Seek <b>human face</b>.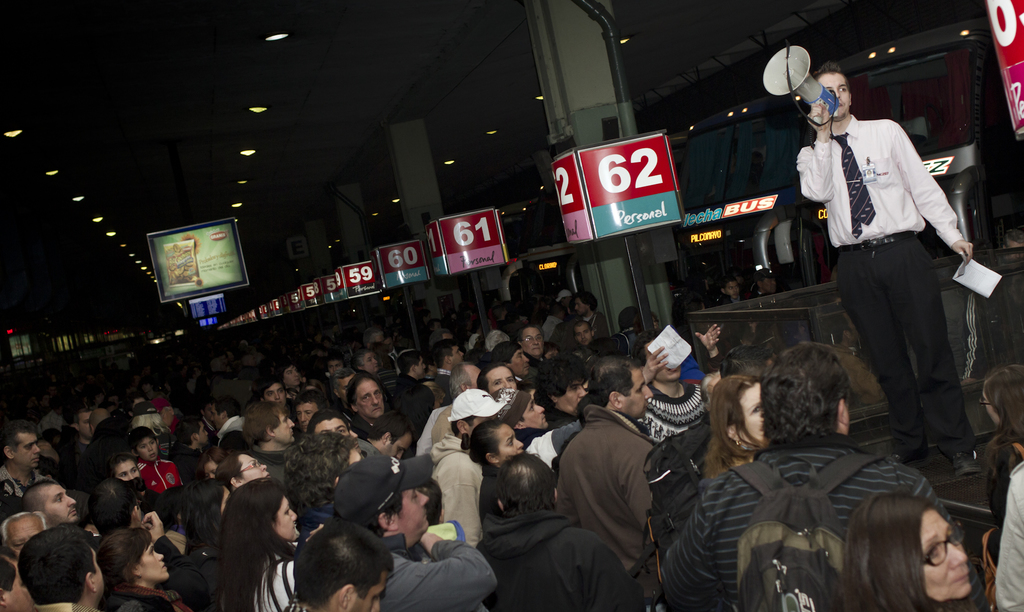
Rect(44, 483, 79, 521).
